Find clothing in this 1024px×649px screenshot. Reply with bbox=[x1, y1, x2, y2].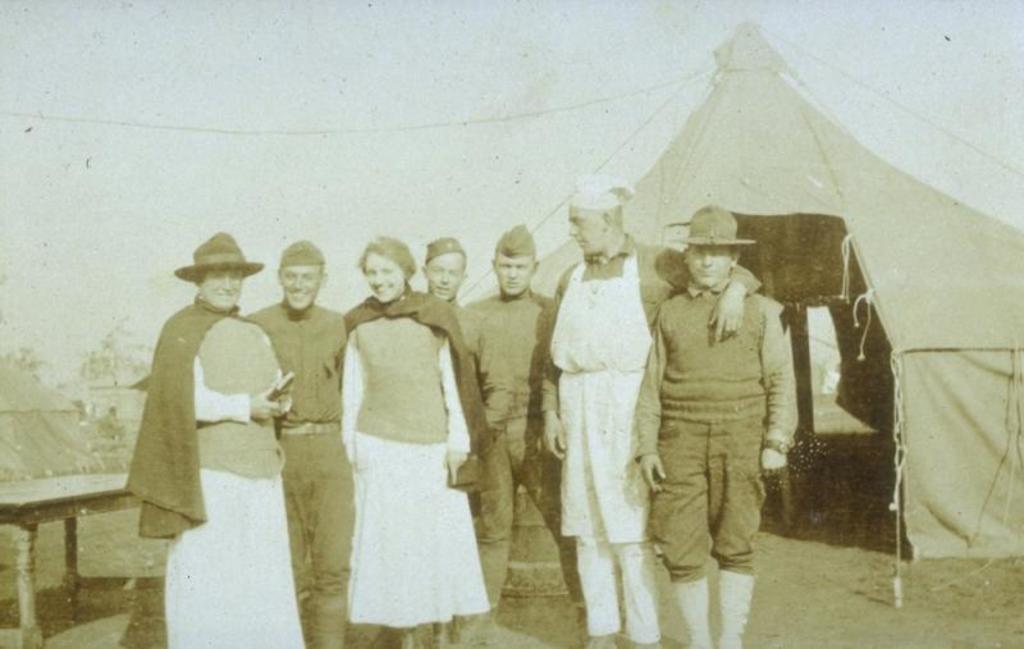
bbox=[588, 544, 648, 648].
